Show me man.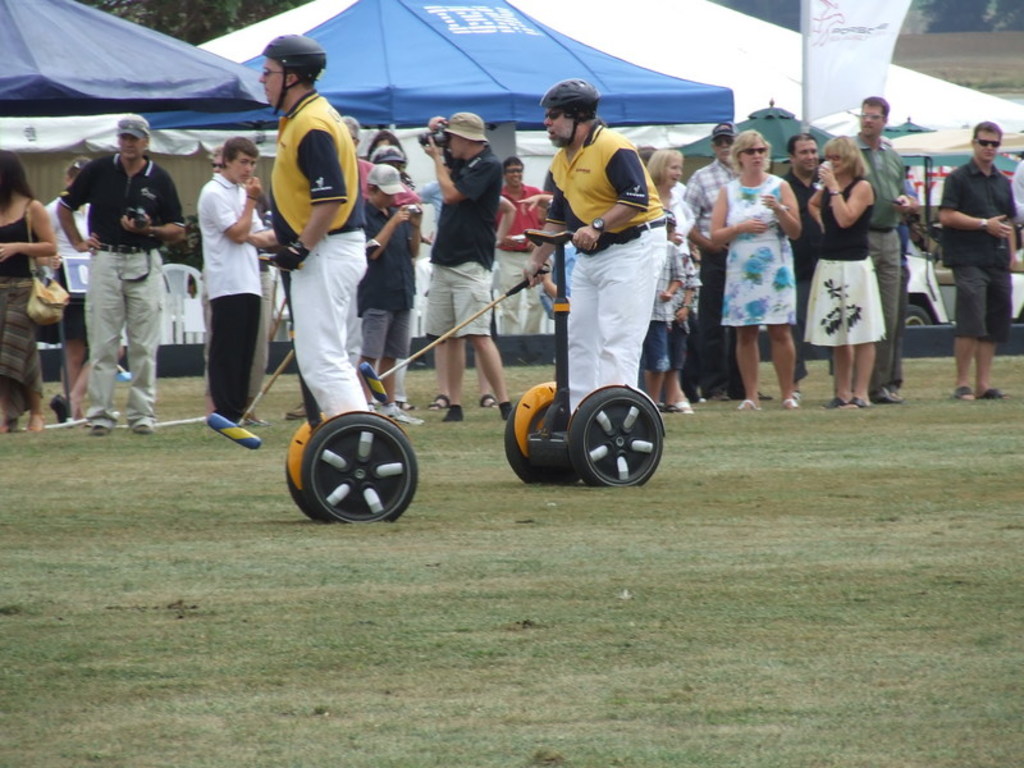
man is here: detection(419, 111, 515, 420).
